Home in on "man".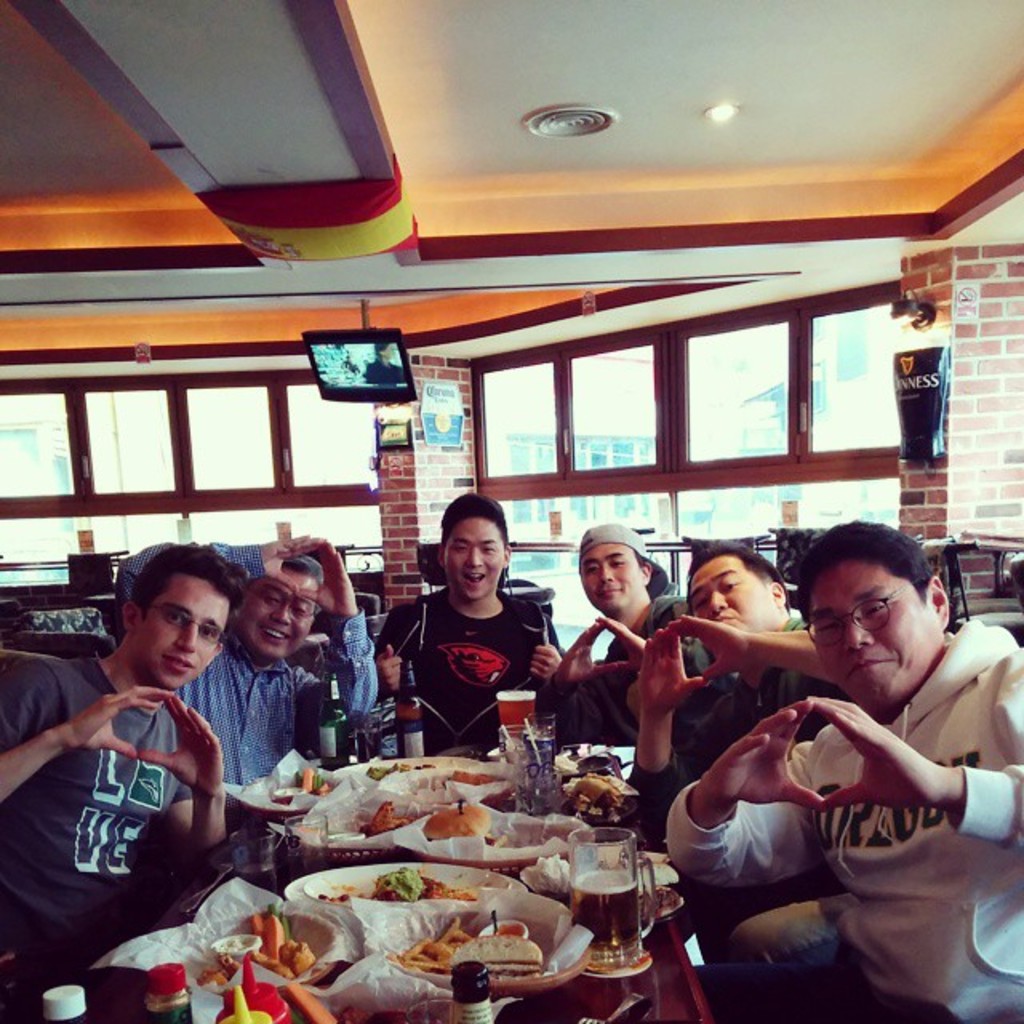
Homed in at 112,528,381,829.
